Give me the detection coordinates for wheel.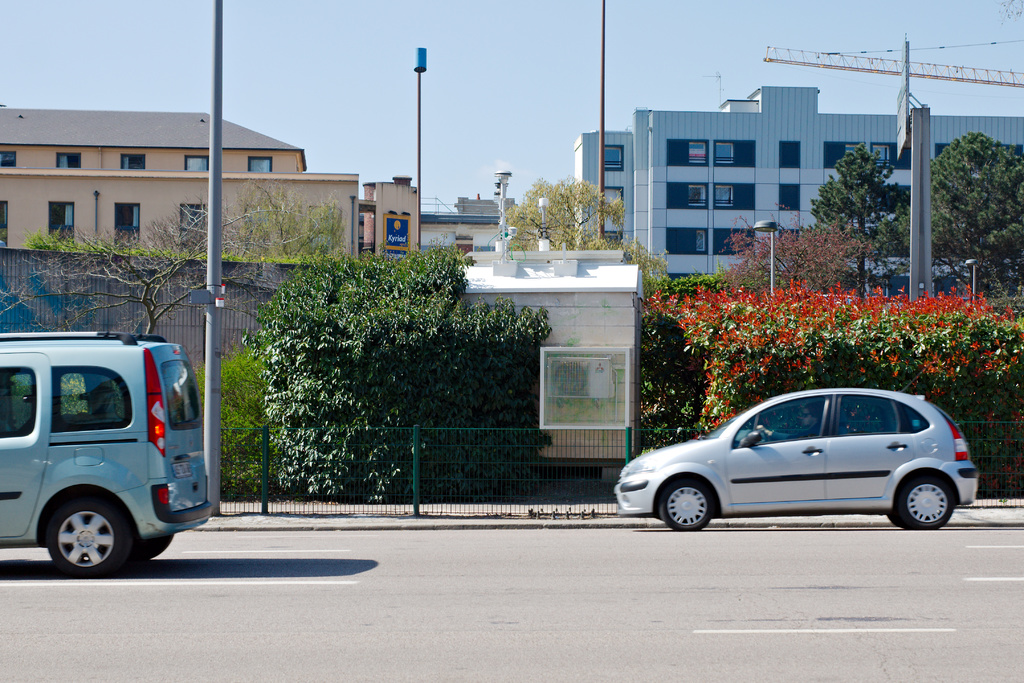
rect(50, 500, 129, 579).
